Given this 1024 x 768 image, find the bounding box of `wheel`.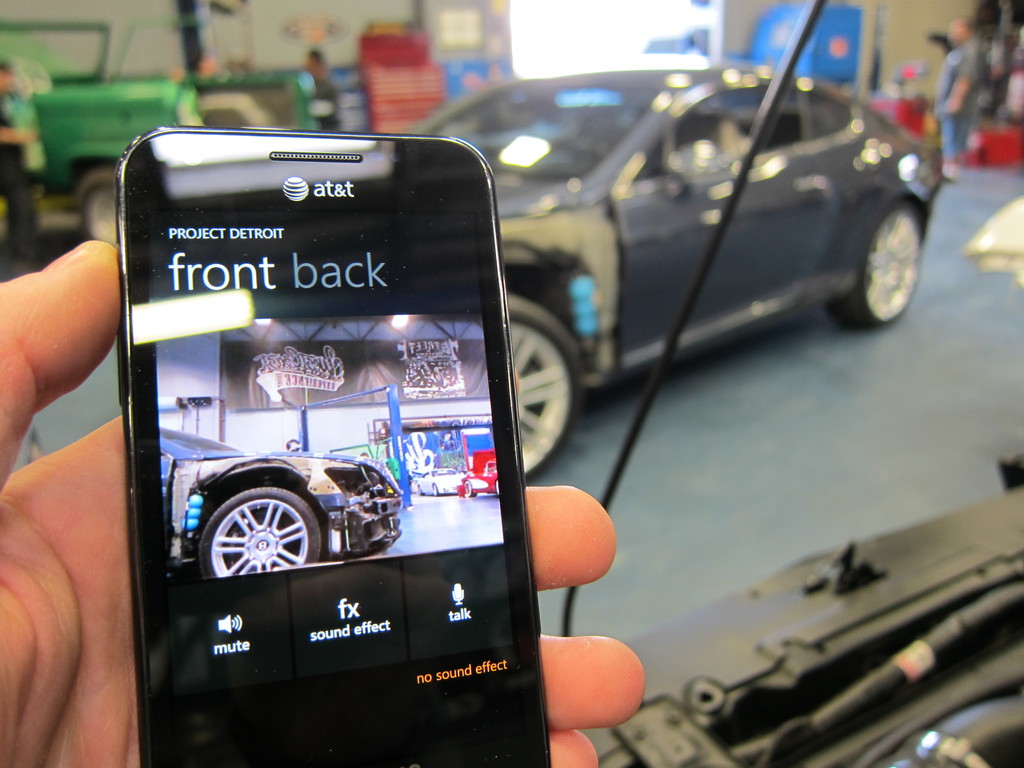
locate(463, 482, 475, 500).
